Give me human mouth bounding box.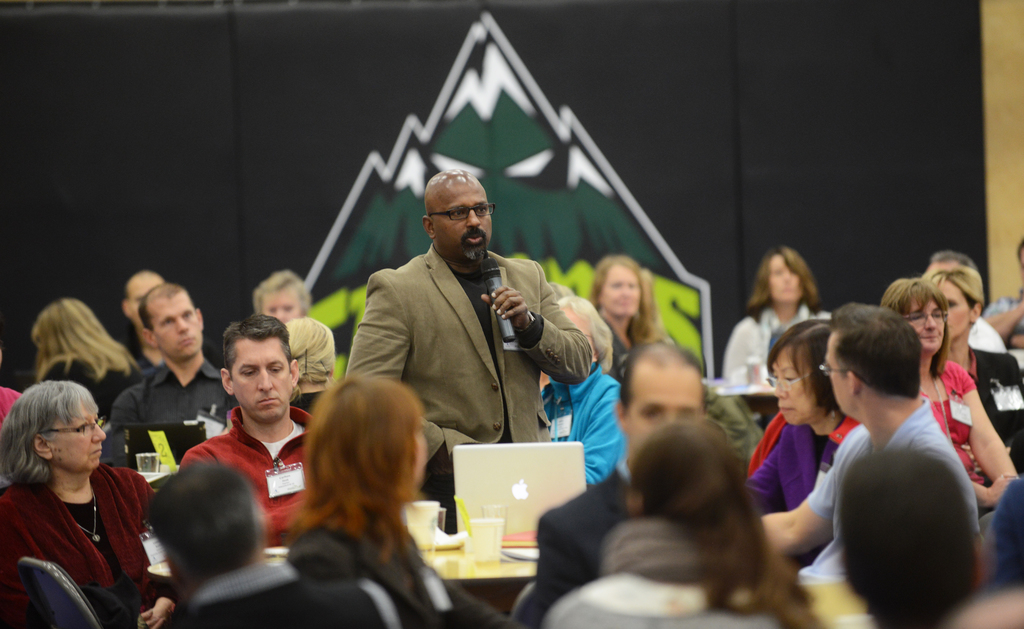
(left=924, top=332, right=939, bottom=338).
